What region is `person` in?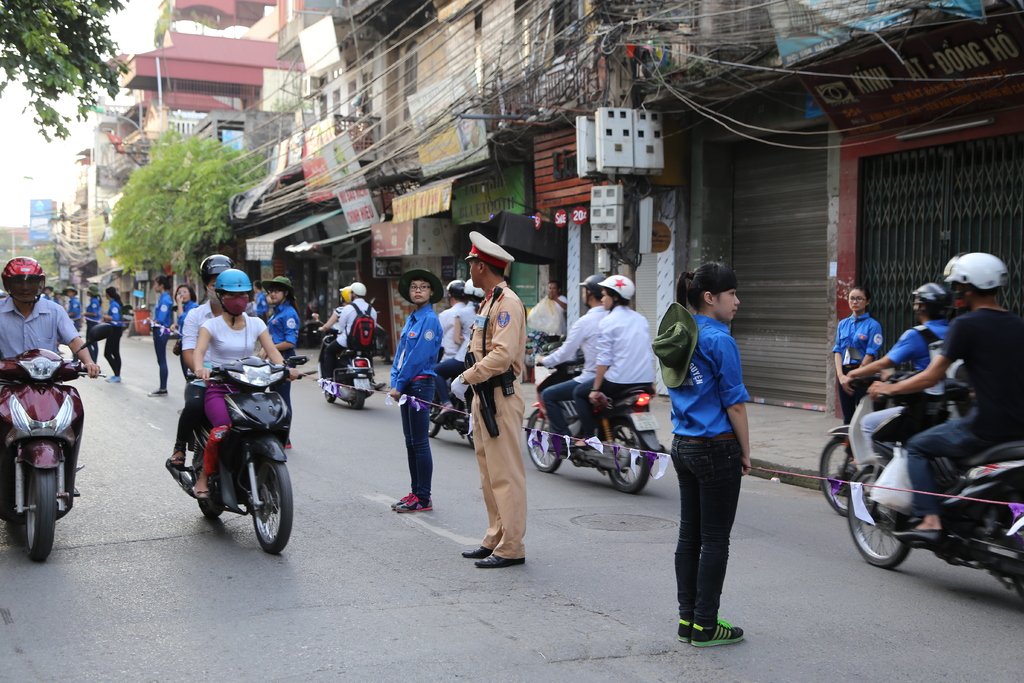
rect(865, 254, 1023, 545).
